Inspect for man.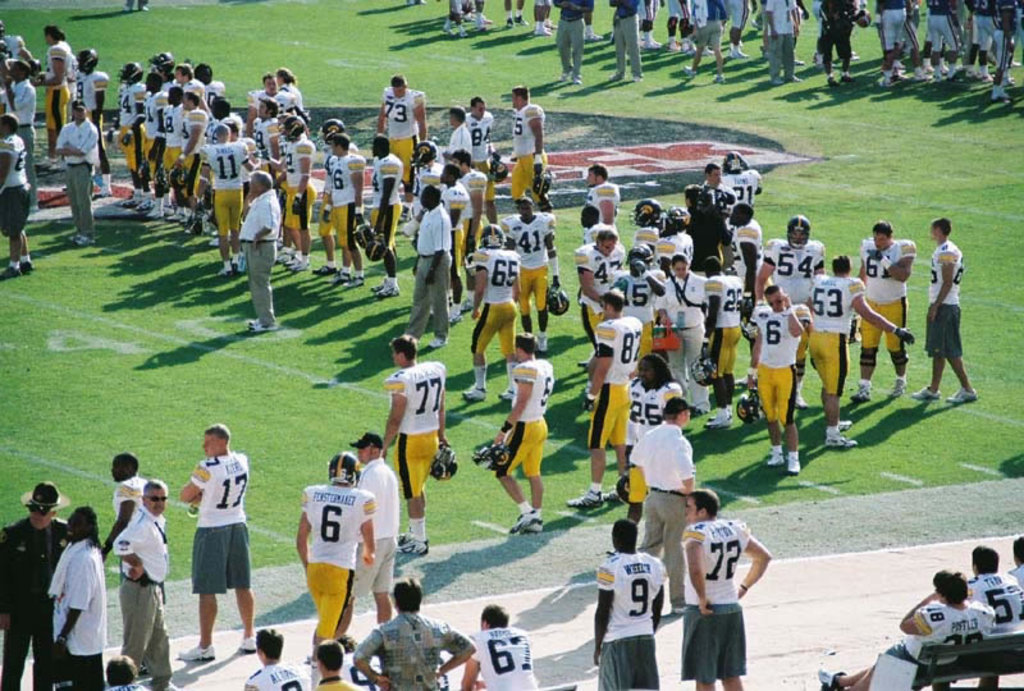
Inspection: [x1=507, y1=88, x2=553, y2=218].
